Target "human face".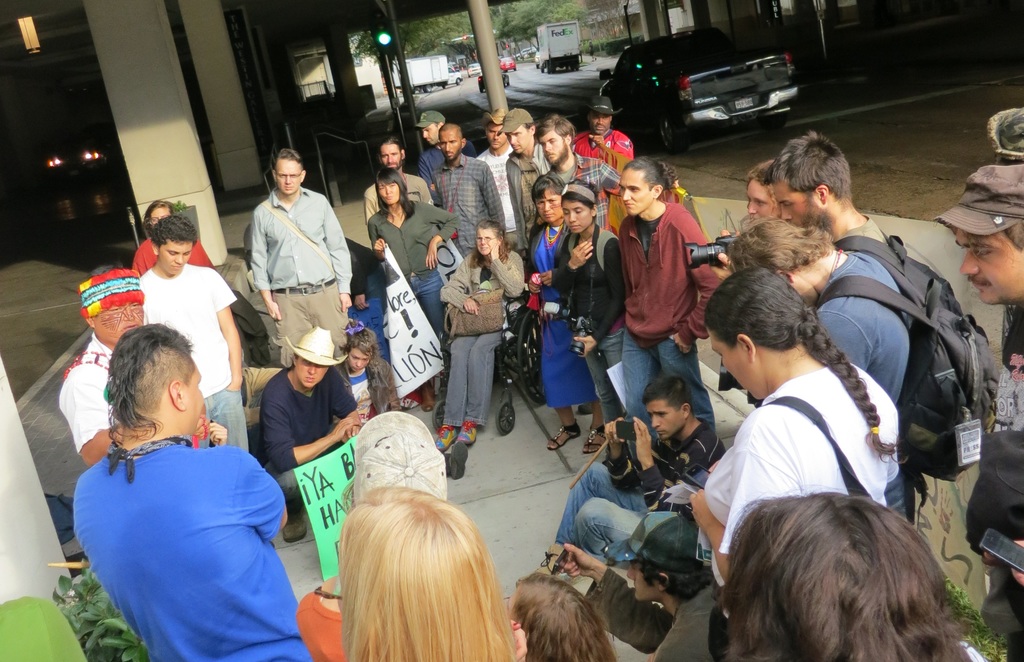
Target region: 534:187:564:221.
